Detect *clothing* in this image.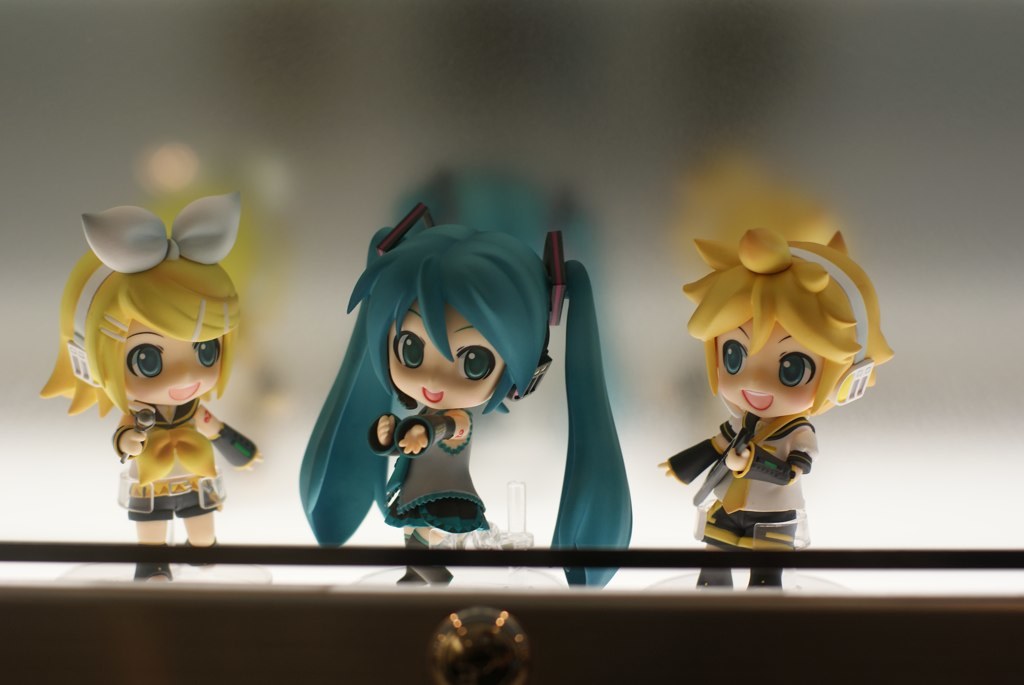
Detection: (x1=693, y1=414, x2=821, y2=555).
